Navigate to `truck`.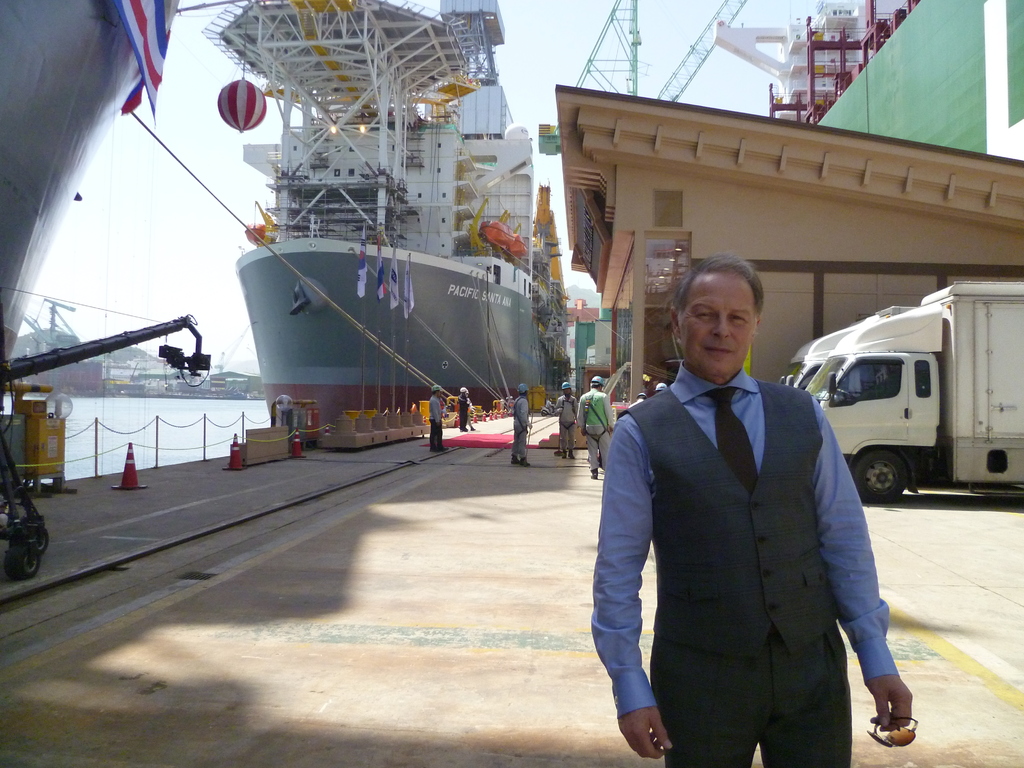
Navigation target: 810:278:1023:505.
